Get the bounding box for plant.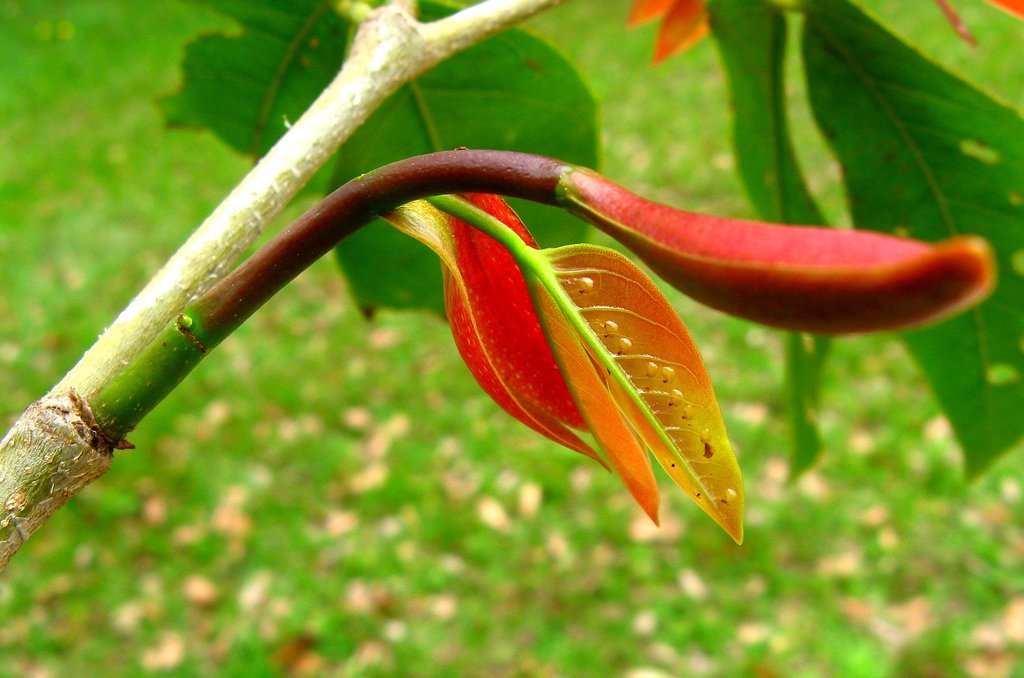
0,23,1023,602.
